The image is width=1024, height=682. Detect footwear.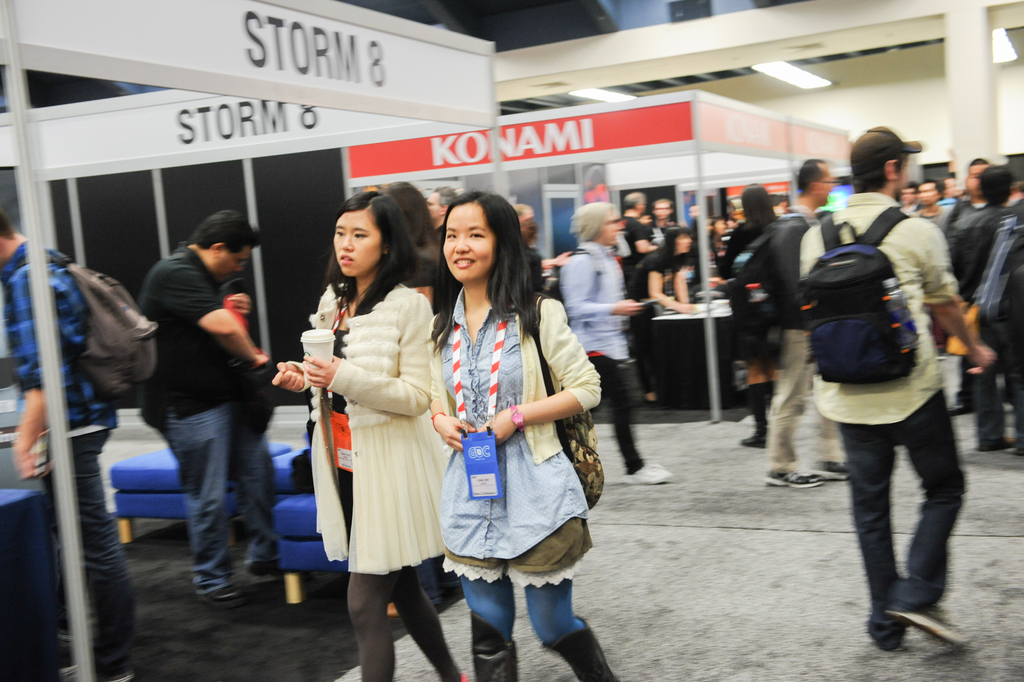
Detection: (625,461,676,482).
